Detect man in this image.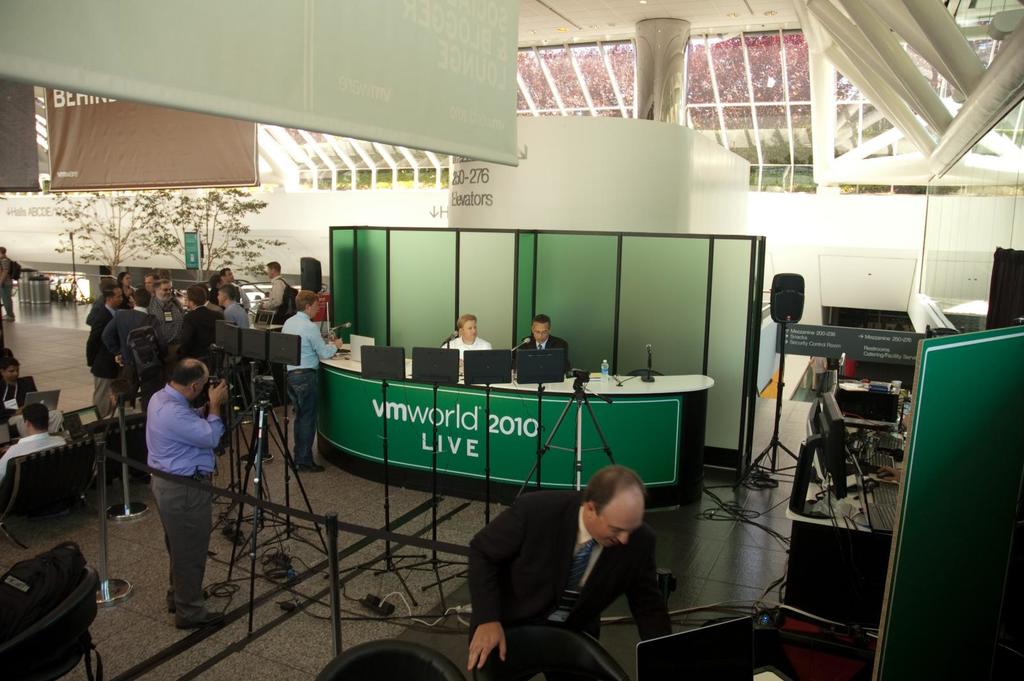
Detection: locate(509, 314, 574, 380).
